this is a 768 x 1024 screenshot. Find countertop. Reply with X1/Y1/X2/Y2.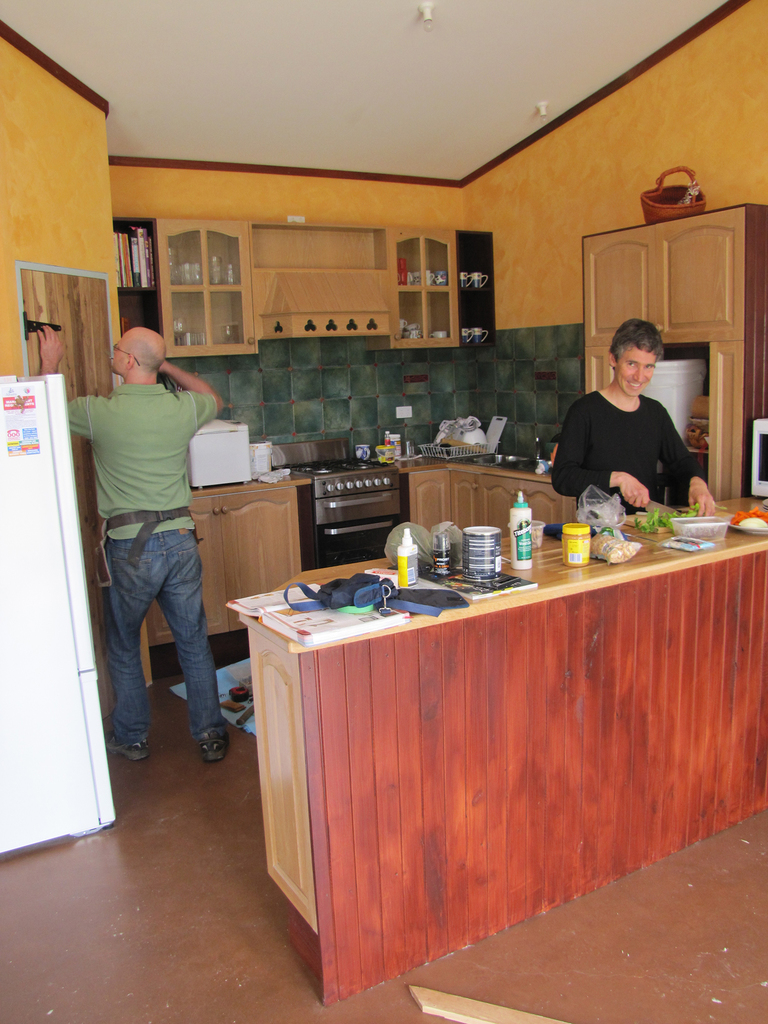
236/490/767/659.
